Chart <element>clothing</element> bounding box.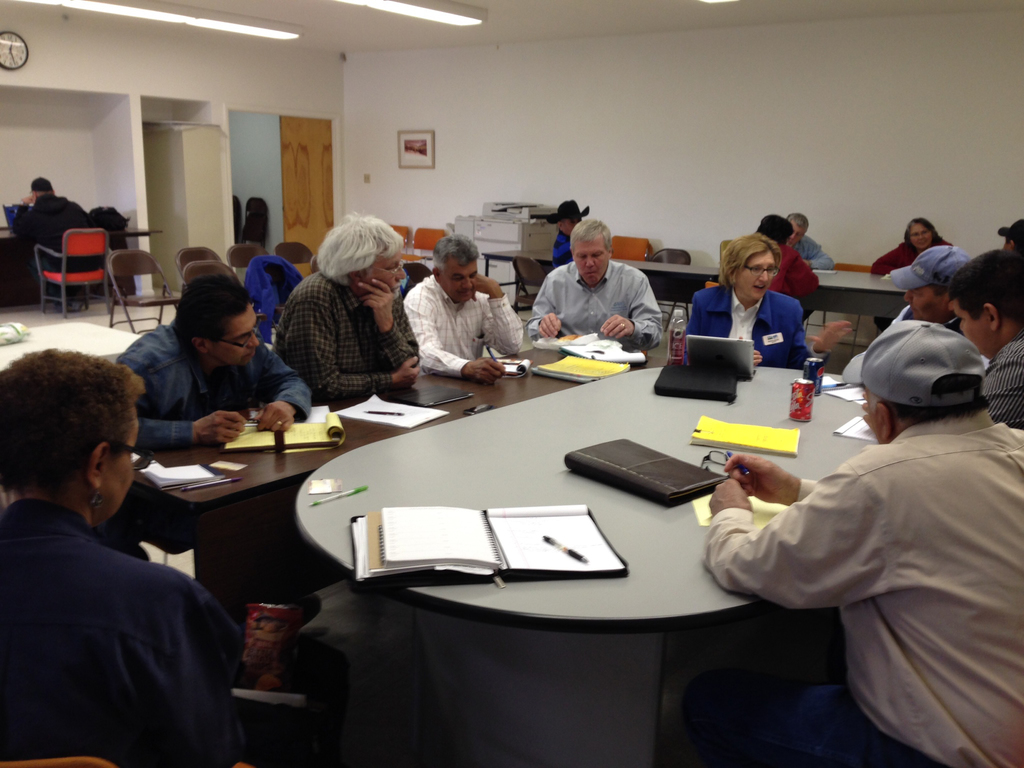
Charted: Rect(715, 285, 1017, 762).
